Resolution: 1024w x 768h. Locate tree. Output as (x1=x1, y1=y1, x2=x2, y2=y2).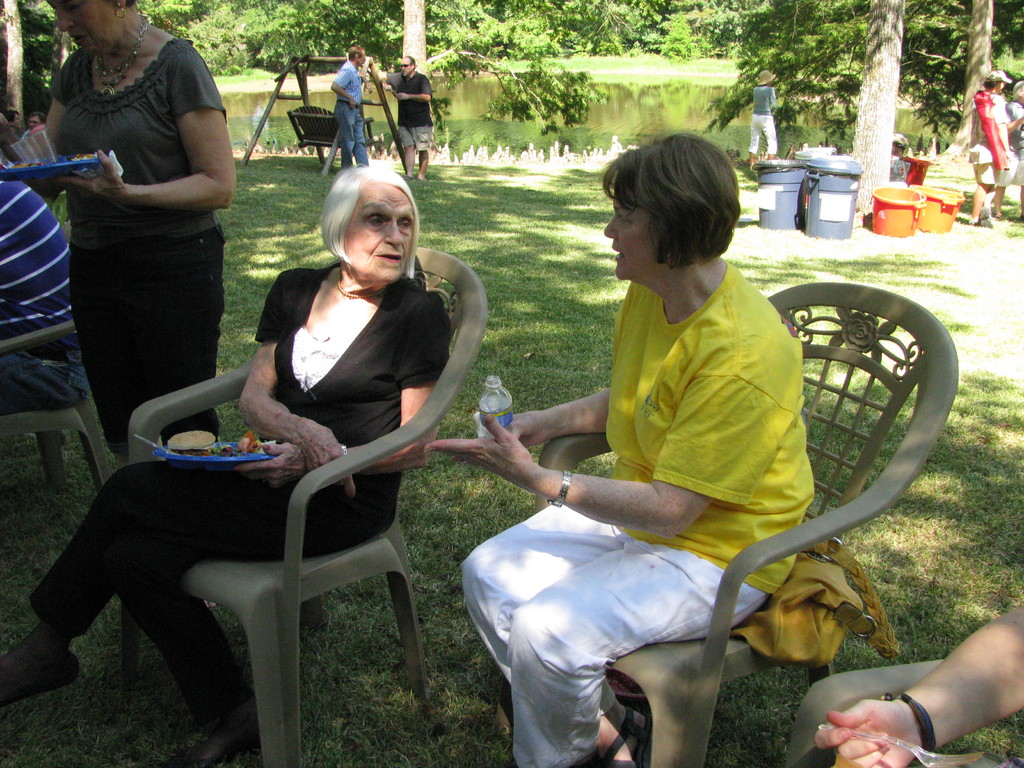
(x1=700, y1=4, x2=1021, y2=211).
